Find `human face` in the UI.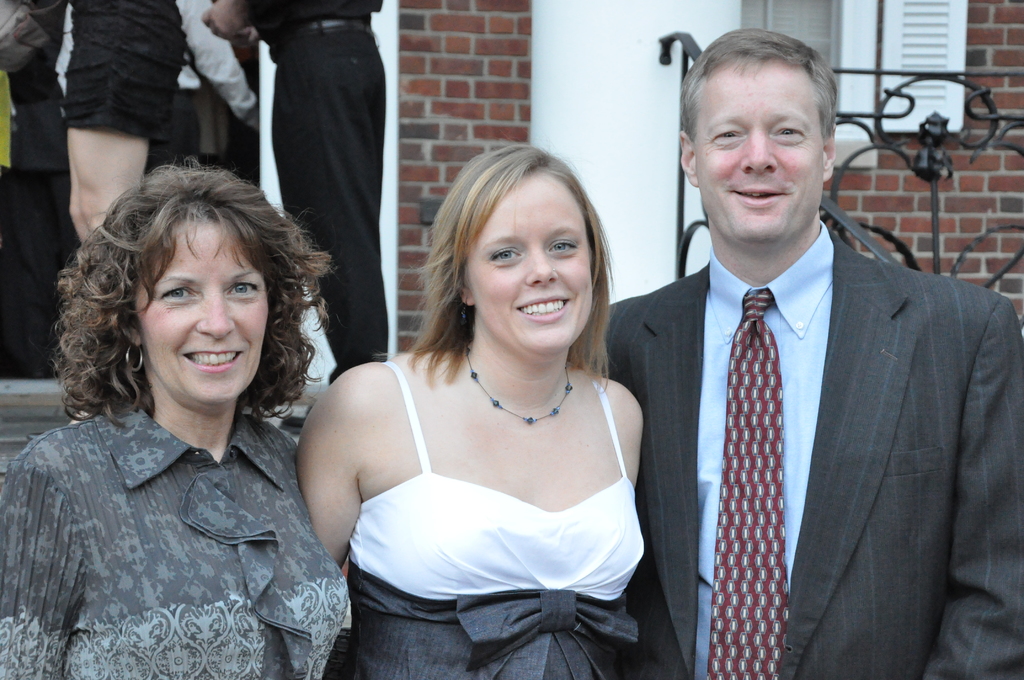
UI element at Rect(464, 170, 595, 346).
